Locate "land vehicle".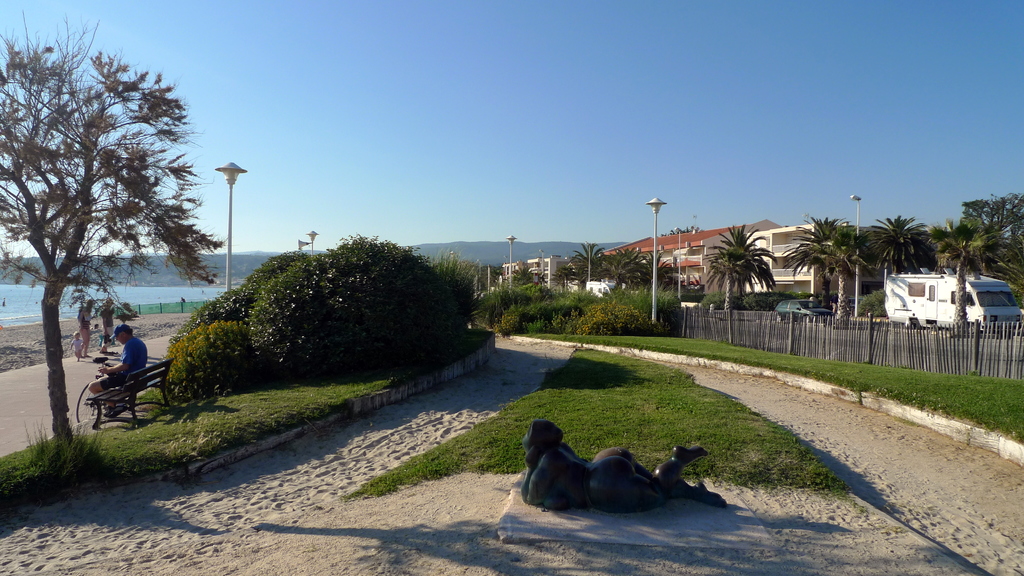
Bounding box: <box>882,265,1023,337</box>.
